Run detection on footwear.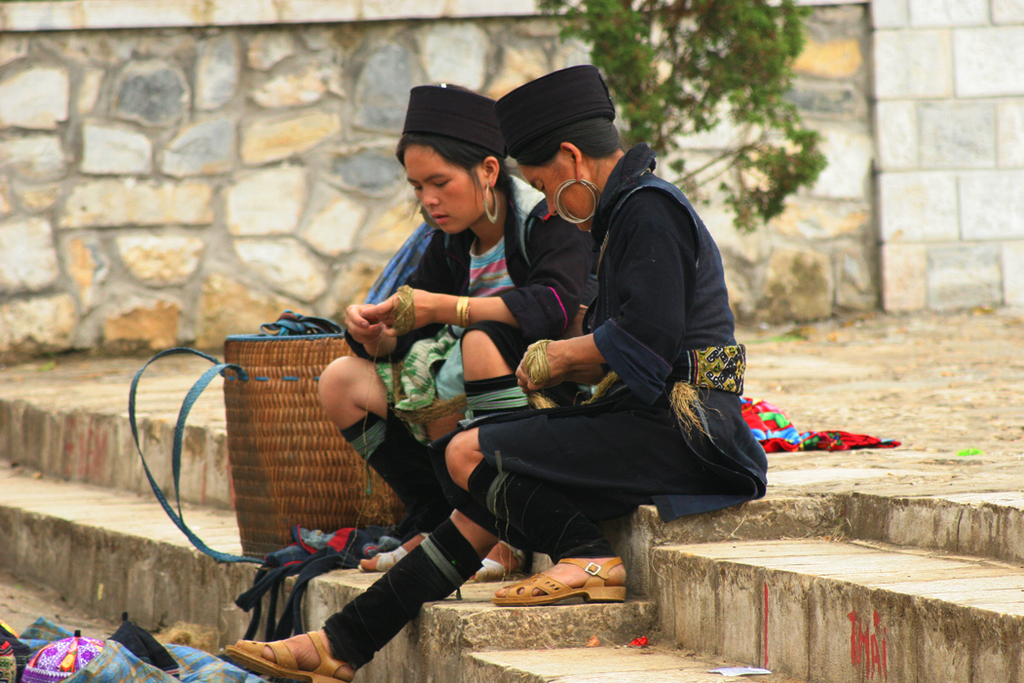
Result: (358, 532, 426, 570).
